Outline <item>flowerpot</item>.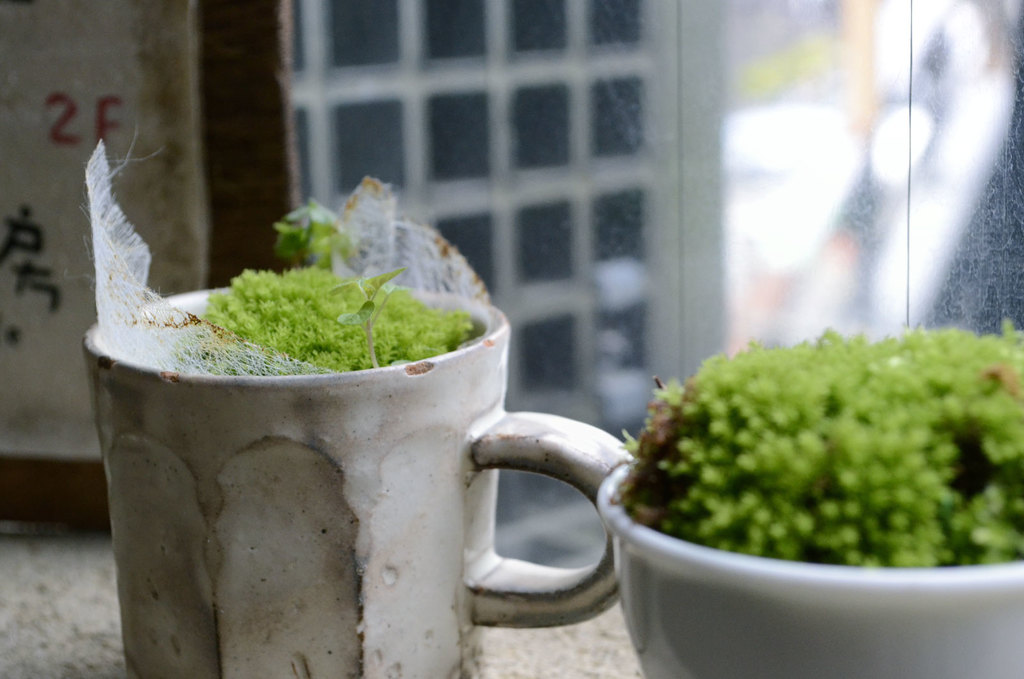
Outline: l=83, t=186, r=552, b=591.
